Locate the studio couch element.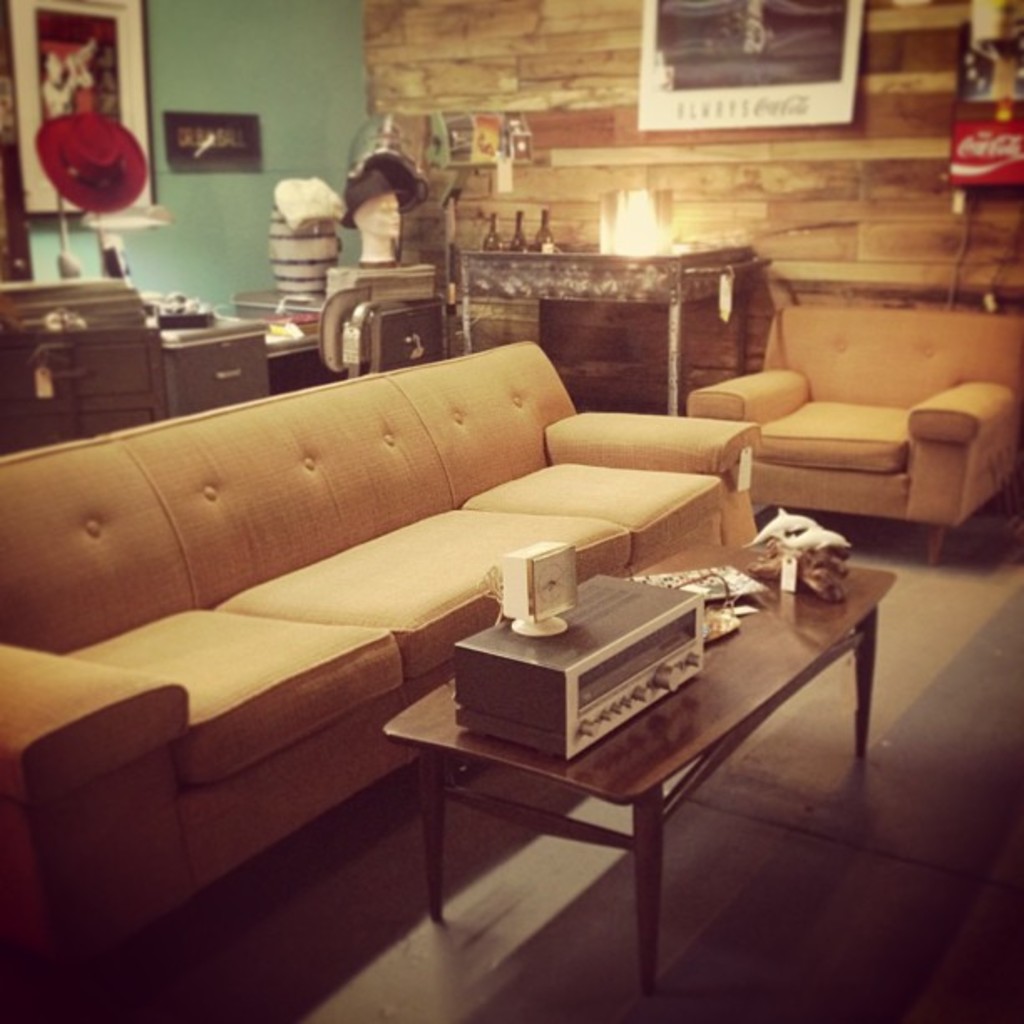
Element bbox: 686,296,1022,559.
